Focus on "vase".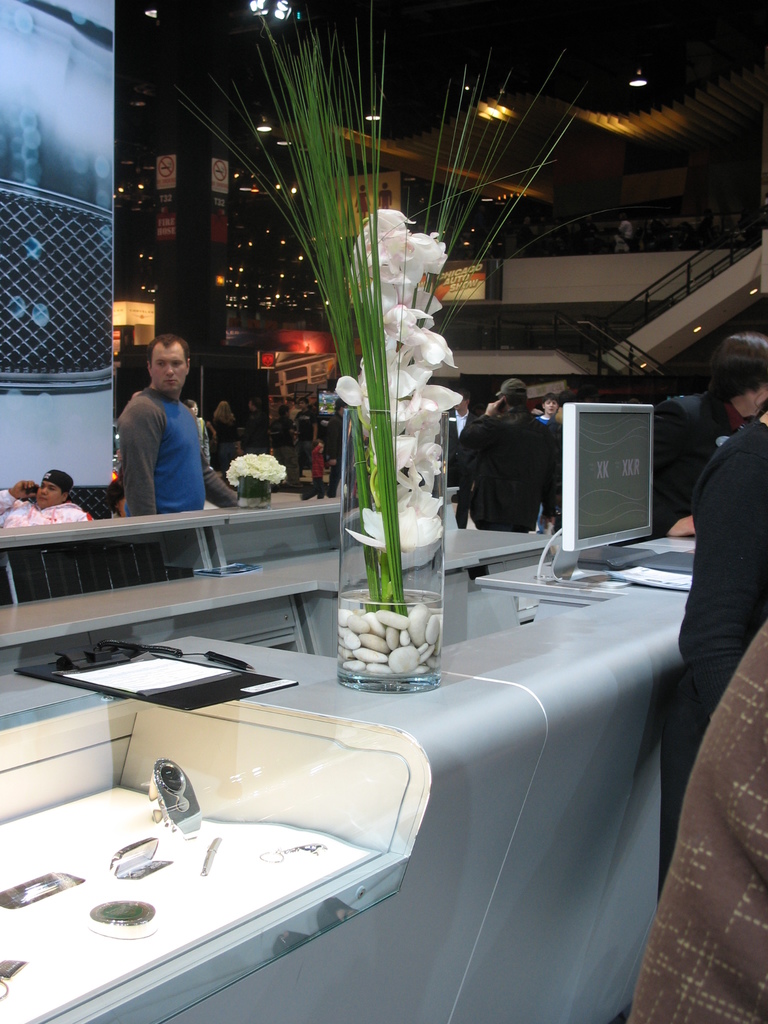
Focused at select_region(336, 404, 446, 691).
